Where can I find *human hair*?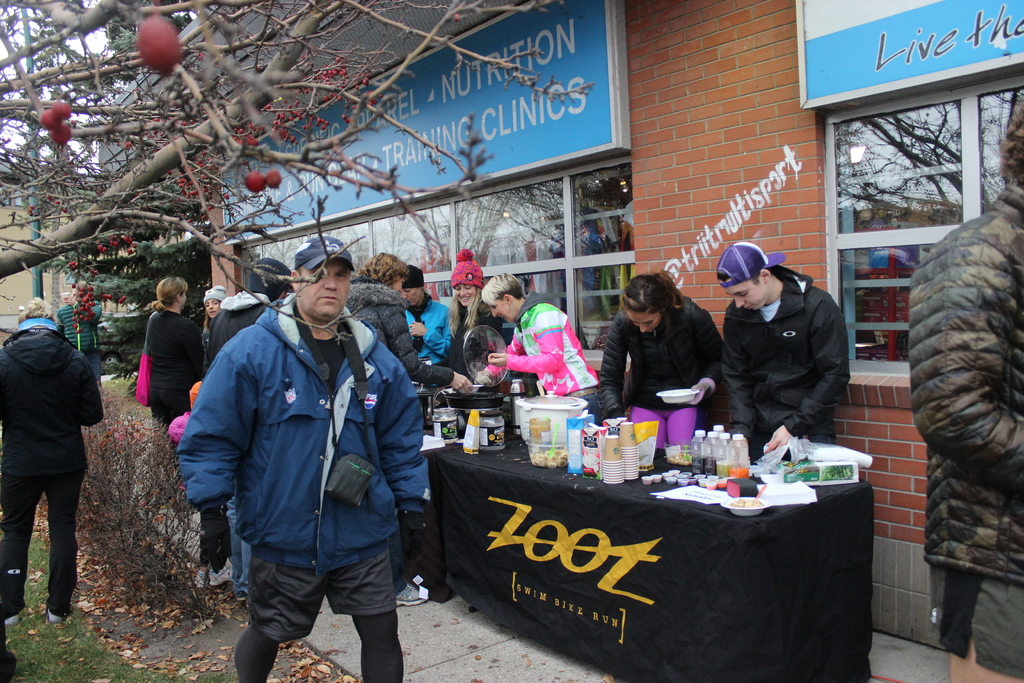
You can find it at (x1=611, y1=268, x2=692, y2=330).
